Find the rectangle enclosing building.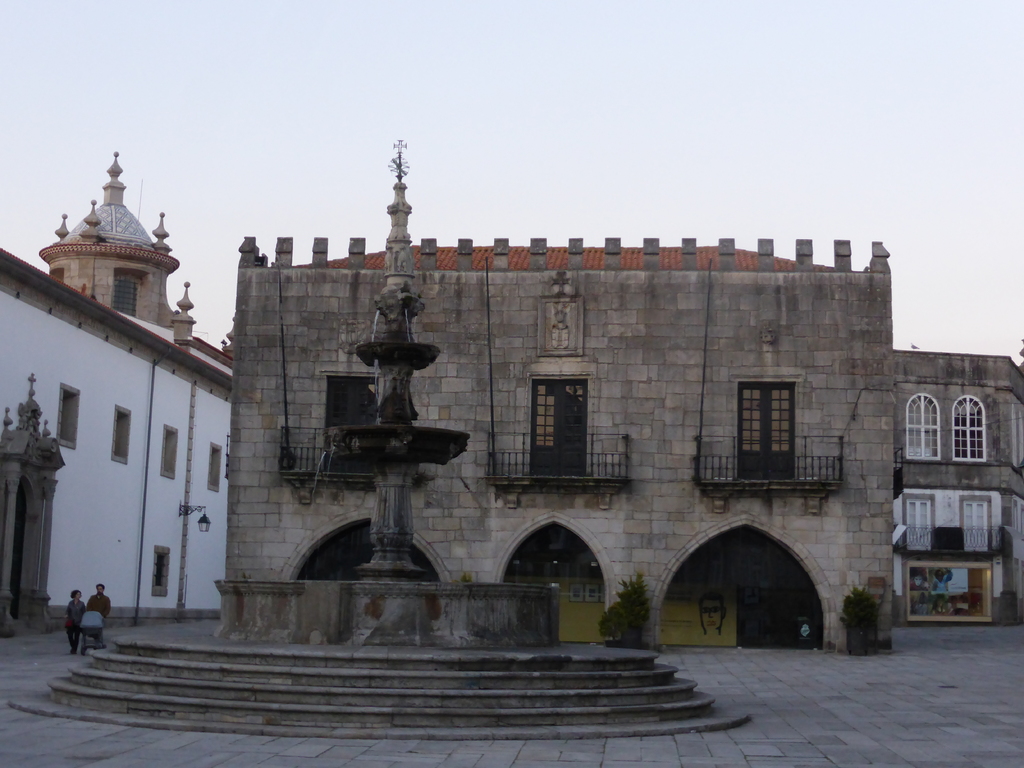
bbox(40, 158, 176, 324).
